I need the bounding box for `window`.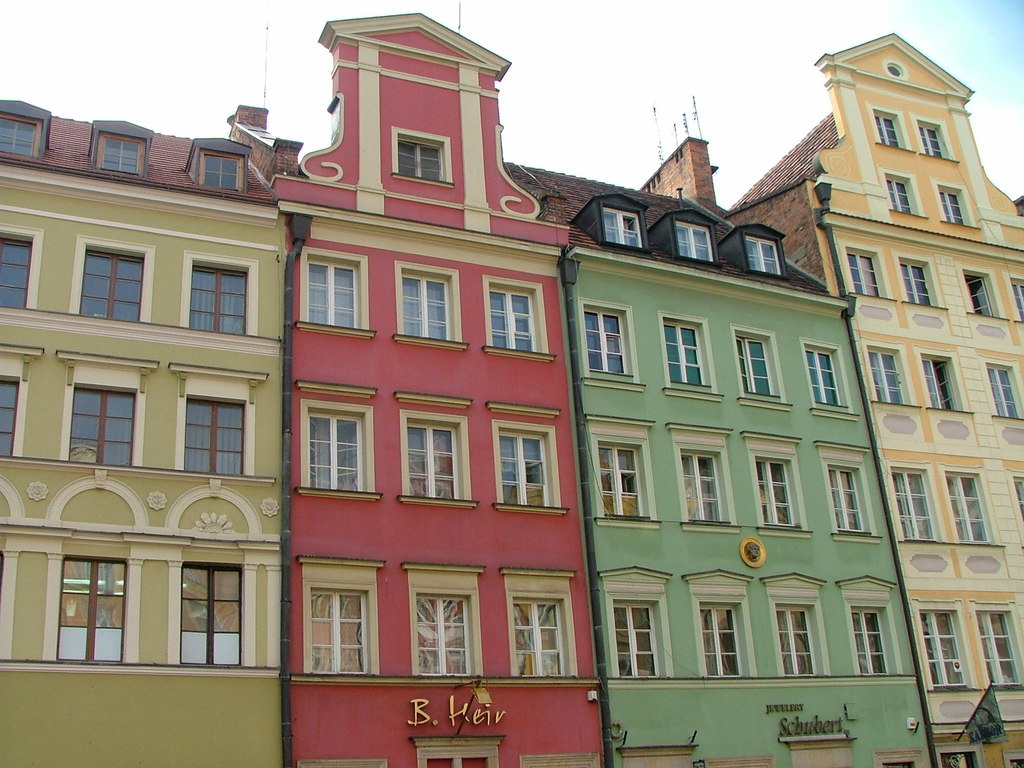
Here it is: 47, 549, 129, 669.
